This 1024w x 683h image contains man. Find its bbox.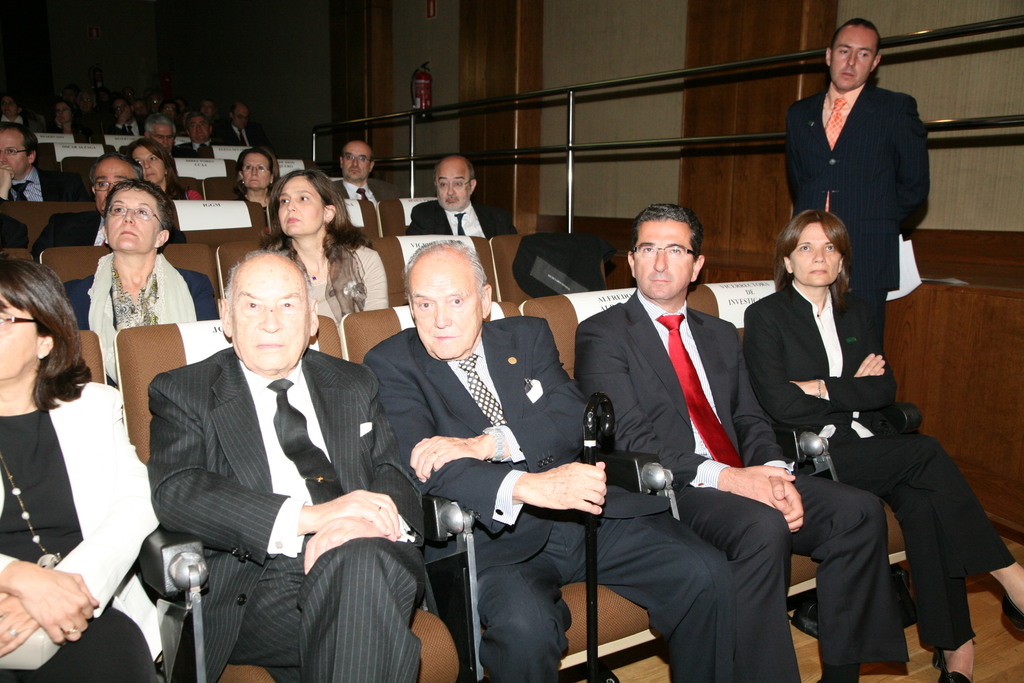
<bbox>402, 147, 504, 238</bbox>.
